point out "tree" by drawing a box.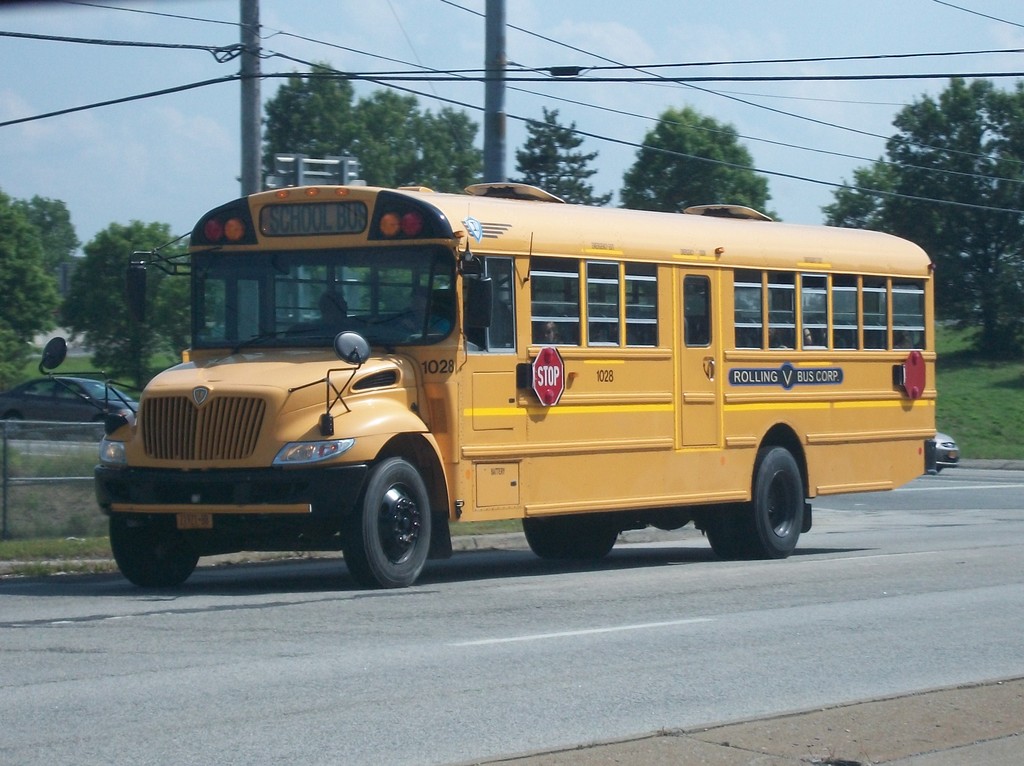
{"left": 616, "top": 107, "right": 781, "bottom": 220}.
